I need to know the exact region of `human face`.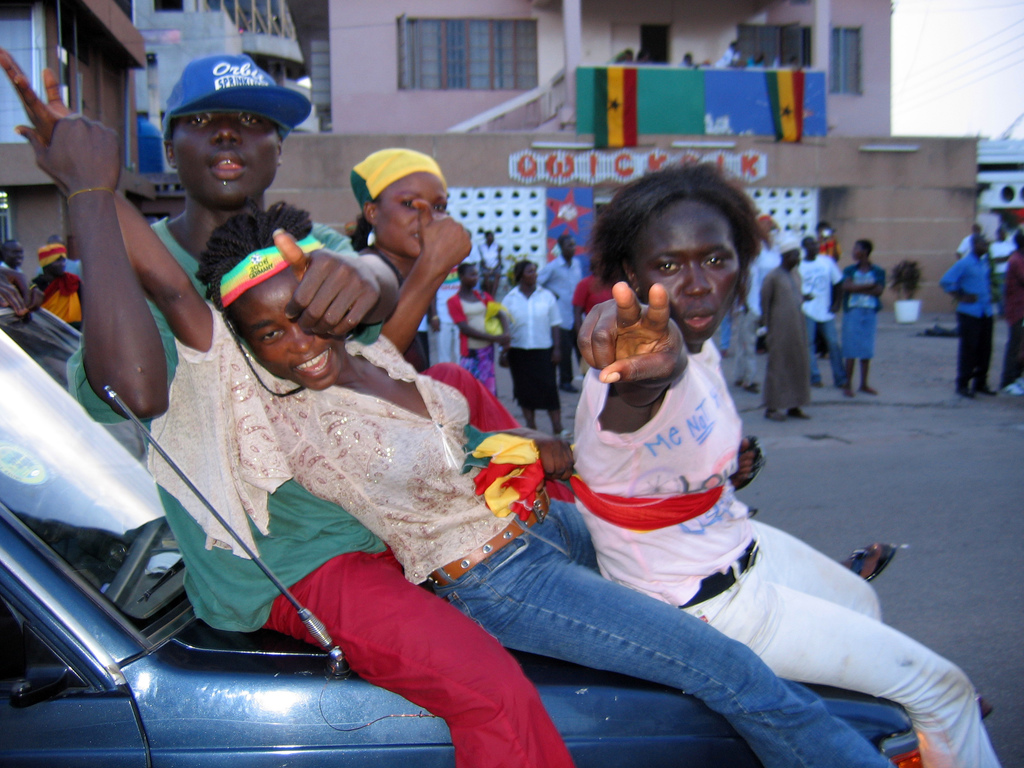
Region: [639, 202, 742, 335].
